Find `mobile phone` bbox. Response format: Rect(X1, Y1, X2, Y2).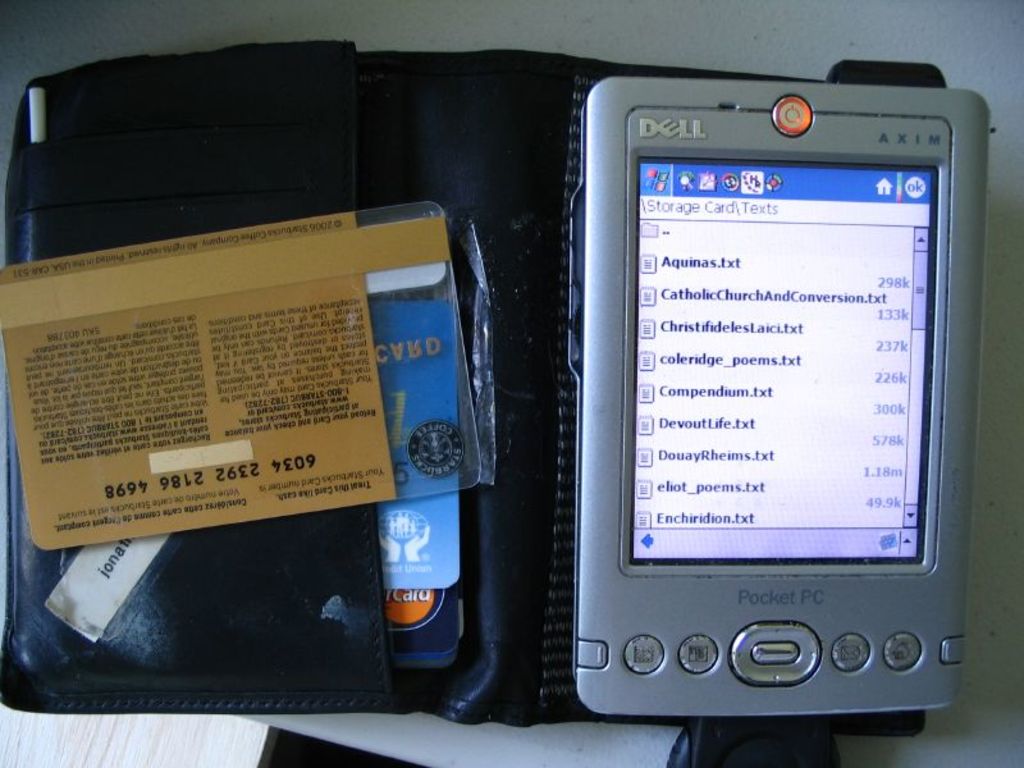
Rect(567, 51, 989, 726).
